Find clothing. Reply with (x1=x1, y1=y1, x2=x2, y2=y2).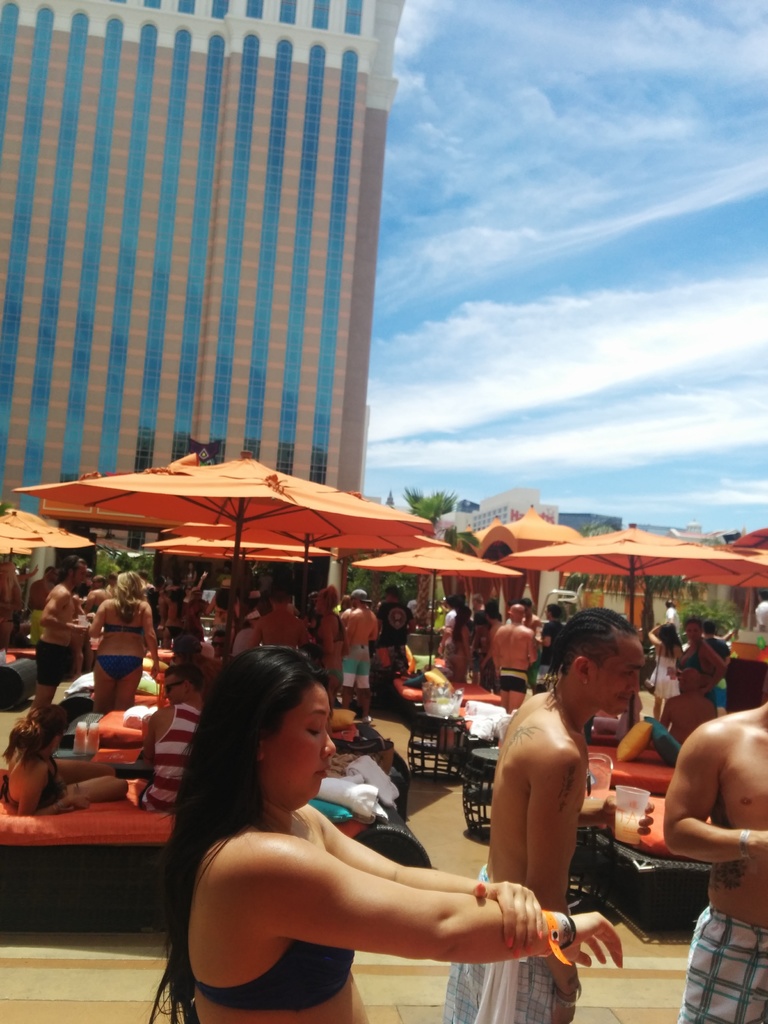
(x1=165, y1=626, x2=181, y2=640).
